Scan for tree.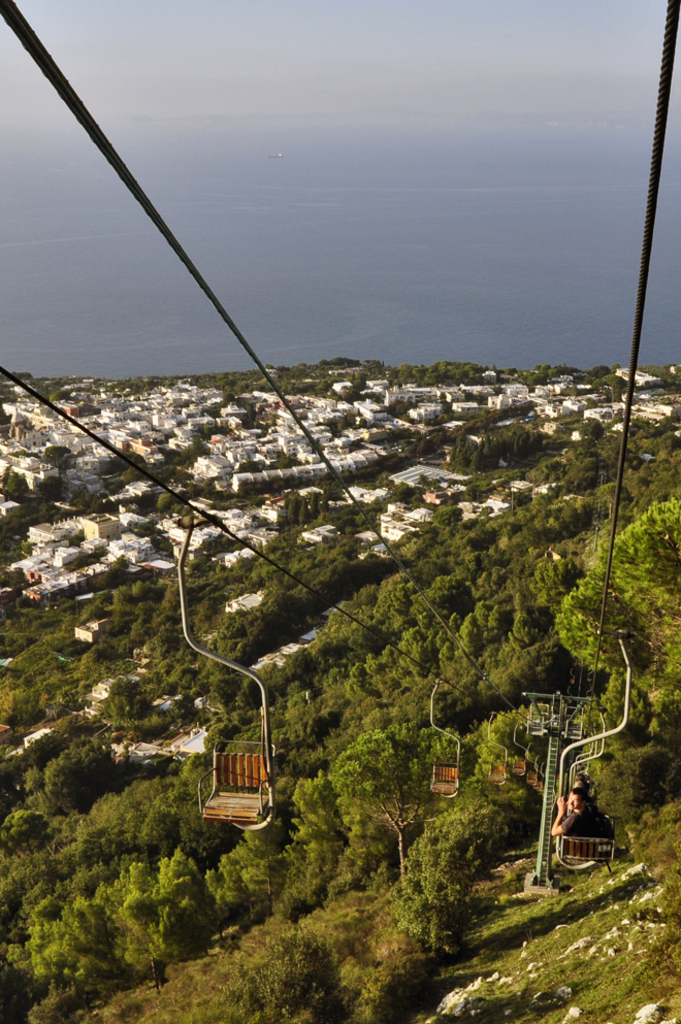
Scan result: [442, 400, 455, 410].
